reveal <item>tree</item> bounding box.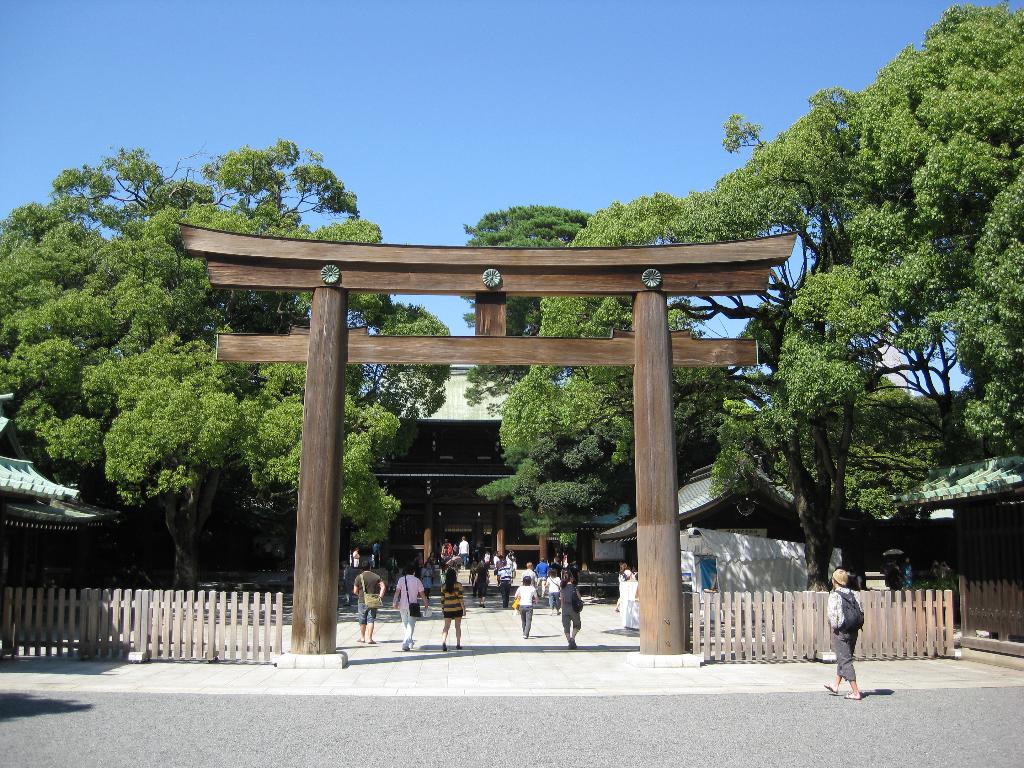
Revealed: {"x1": 476, "y1": 207, "x2": 595, "y2": 376}.
